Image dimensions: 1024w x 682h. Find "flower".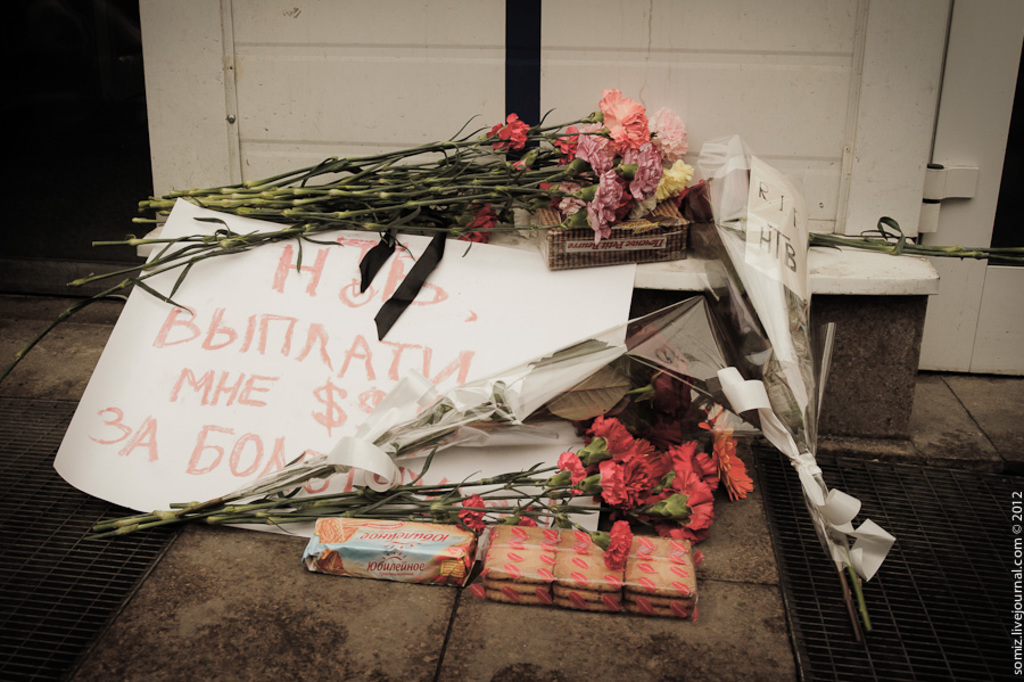
448, 495, 489, 542.
